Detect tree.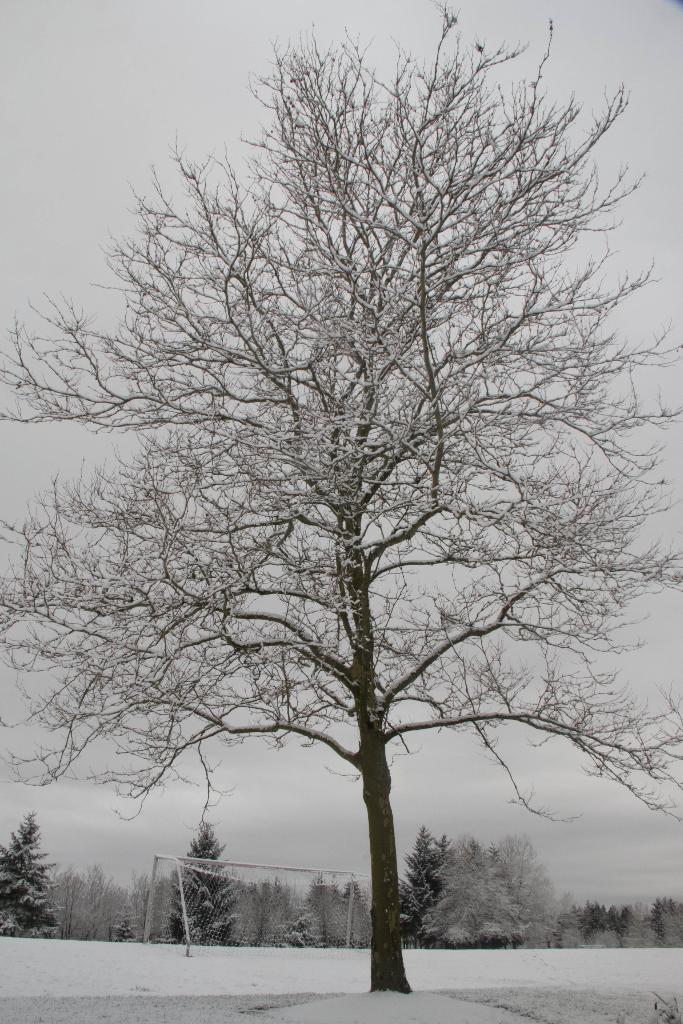
Detected at 0 819 58 938.
